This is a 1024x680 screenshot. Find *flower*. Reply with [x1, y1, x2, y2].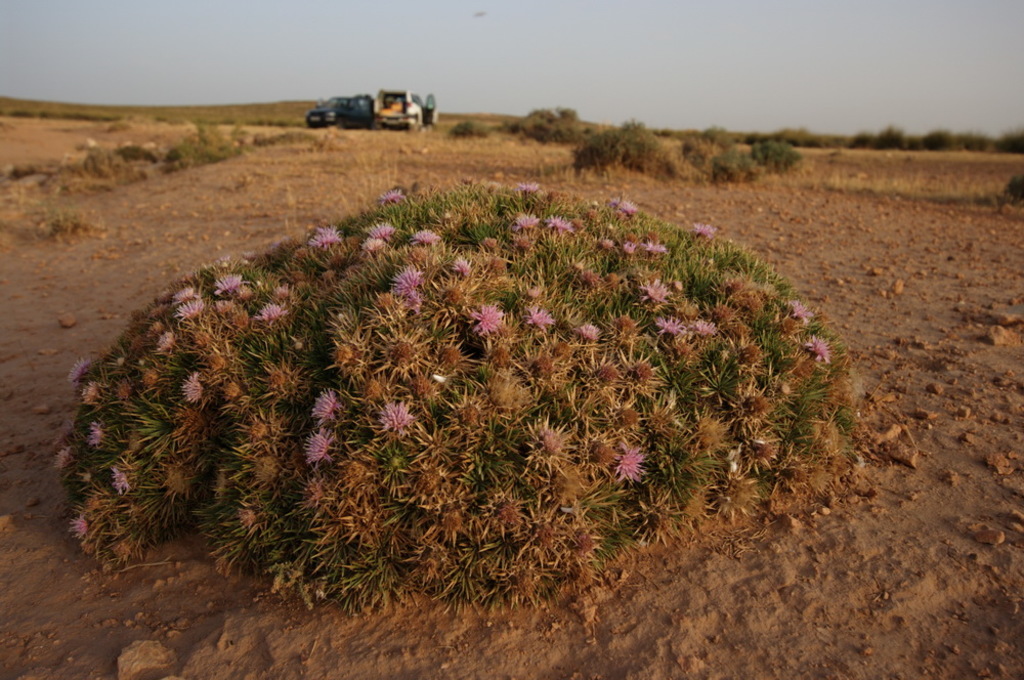
[359, 237, 388, 255].
